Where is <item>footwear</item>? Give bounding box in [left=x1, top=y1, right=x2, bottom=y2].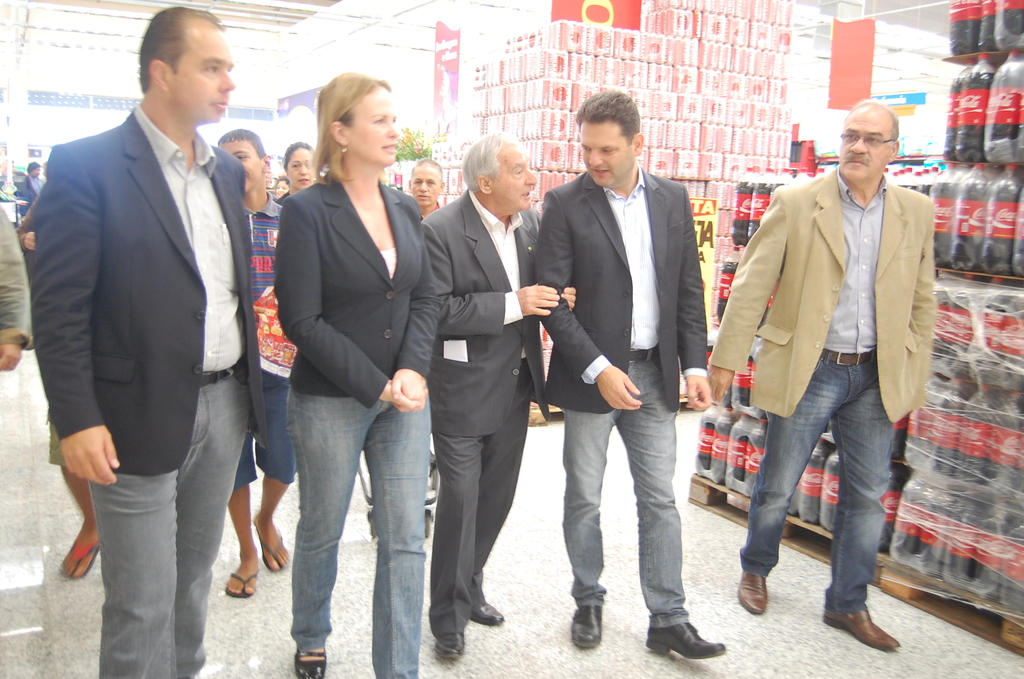
[left=467, top=601, right=501, bottom=623].
